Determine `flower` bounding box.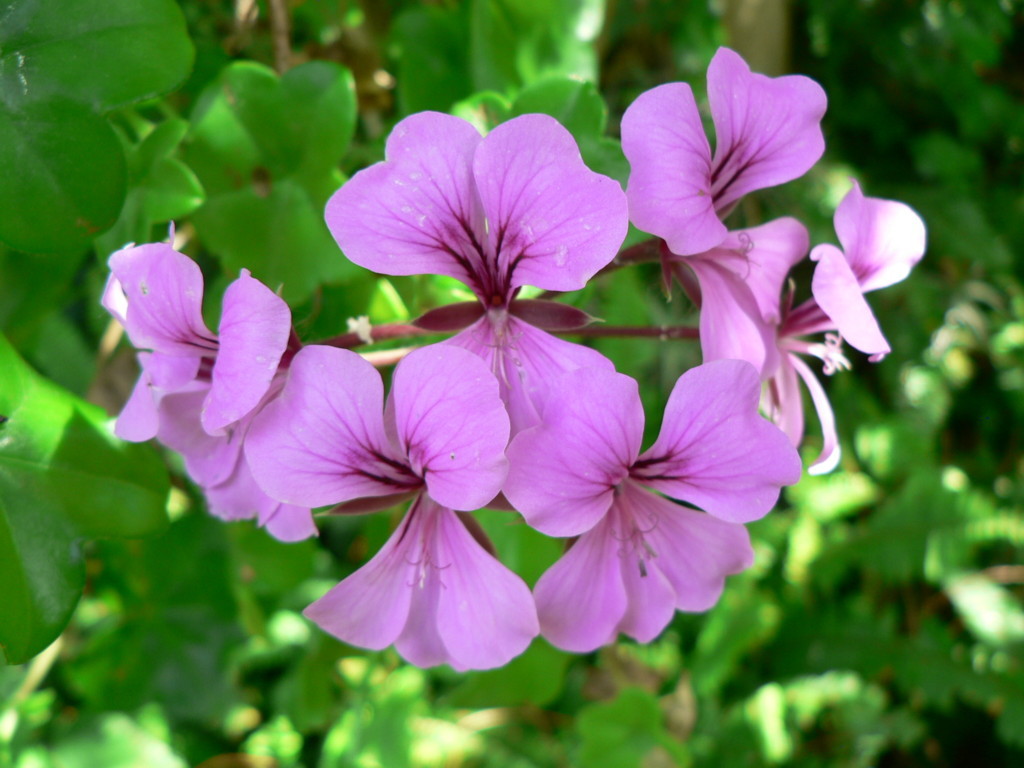
Determined: (487, 338, 795, 644).
